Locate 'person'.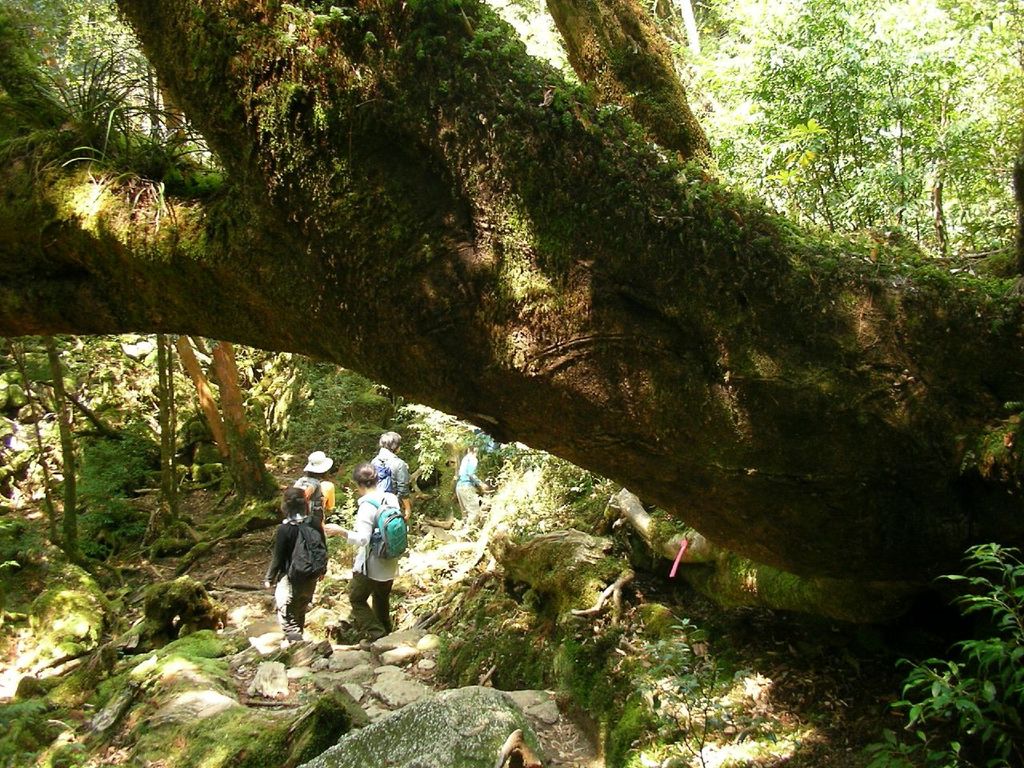
Bounding box: x1=255, y1=486, x2=330, y2=638.
